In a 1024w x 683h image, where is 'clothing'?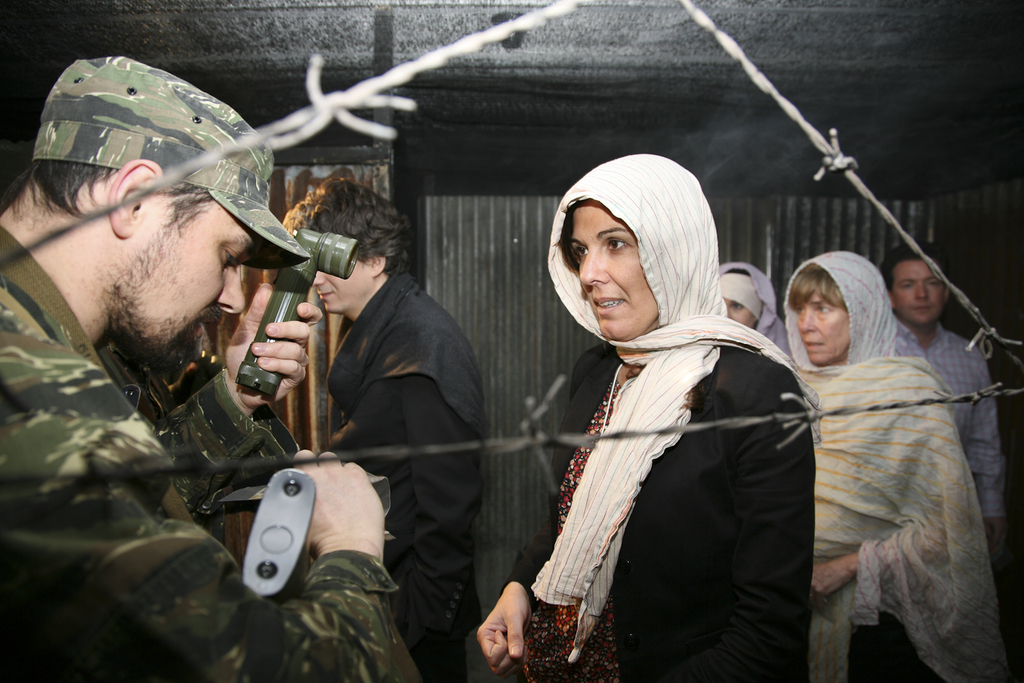
<box>497,341,814,682</box>.
